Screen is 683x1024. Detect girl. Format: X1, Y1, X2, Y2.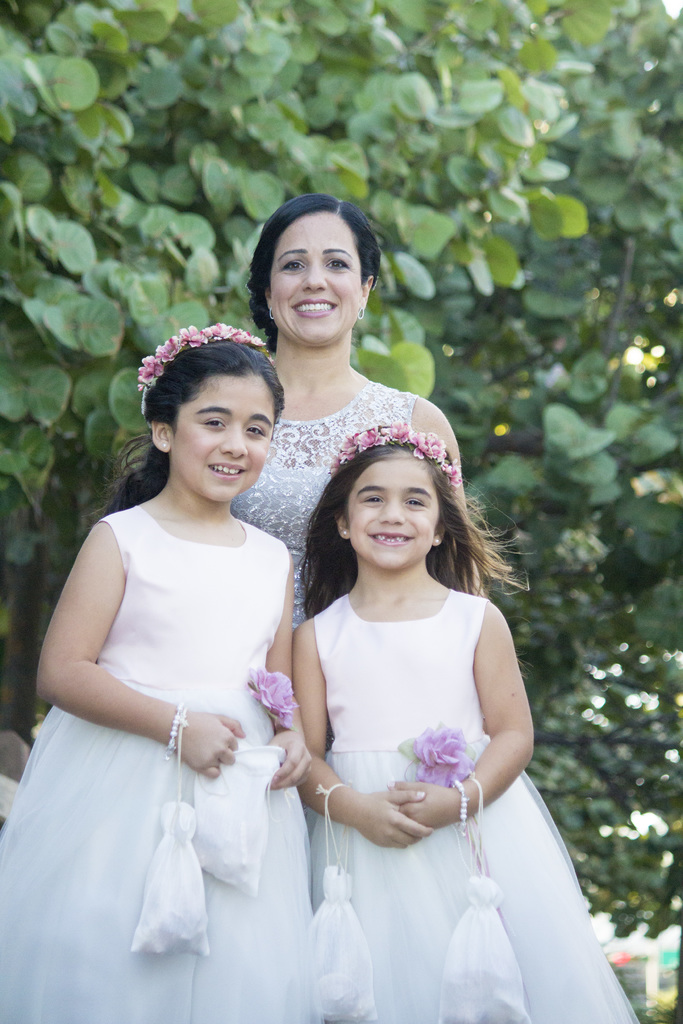
293, 422, 643, 1023.
